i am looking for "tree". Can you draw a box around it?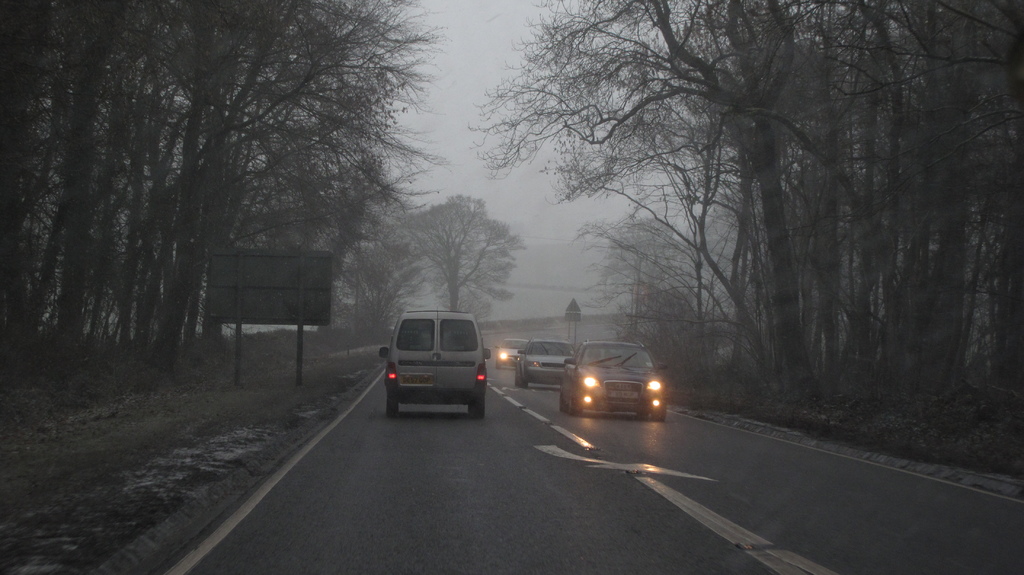
Sure, the bounding box is 403:204:518:374.
